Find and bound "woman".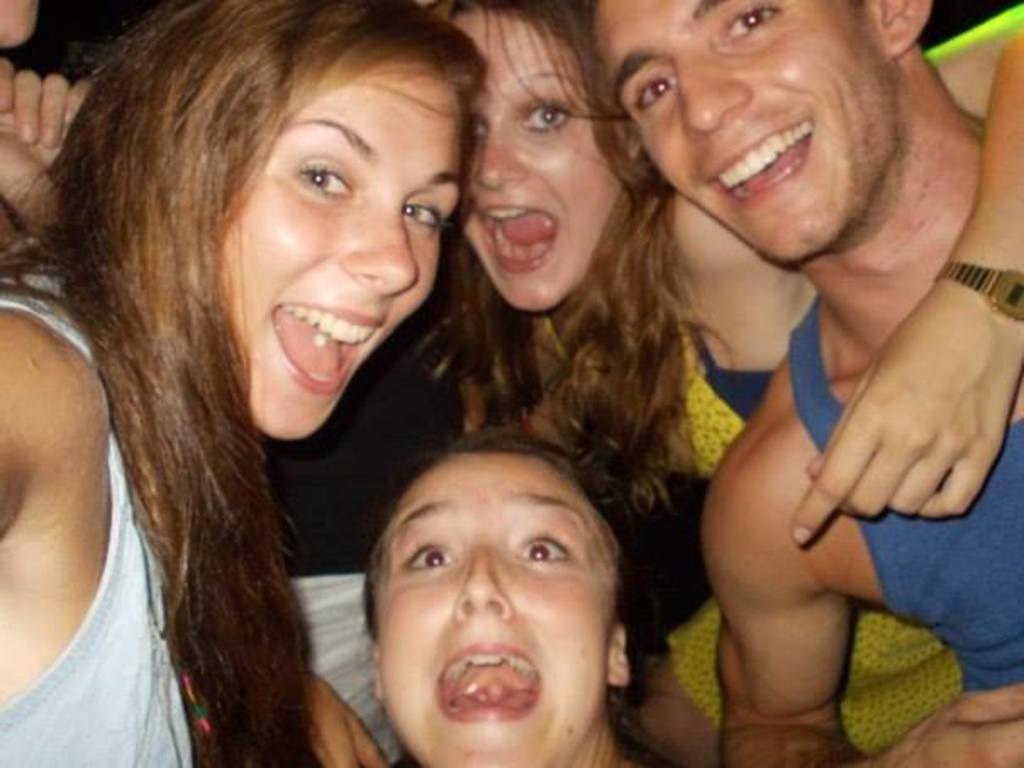
Bound: 354, 424, 715, 766.
